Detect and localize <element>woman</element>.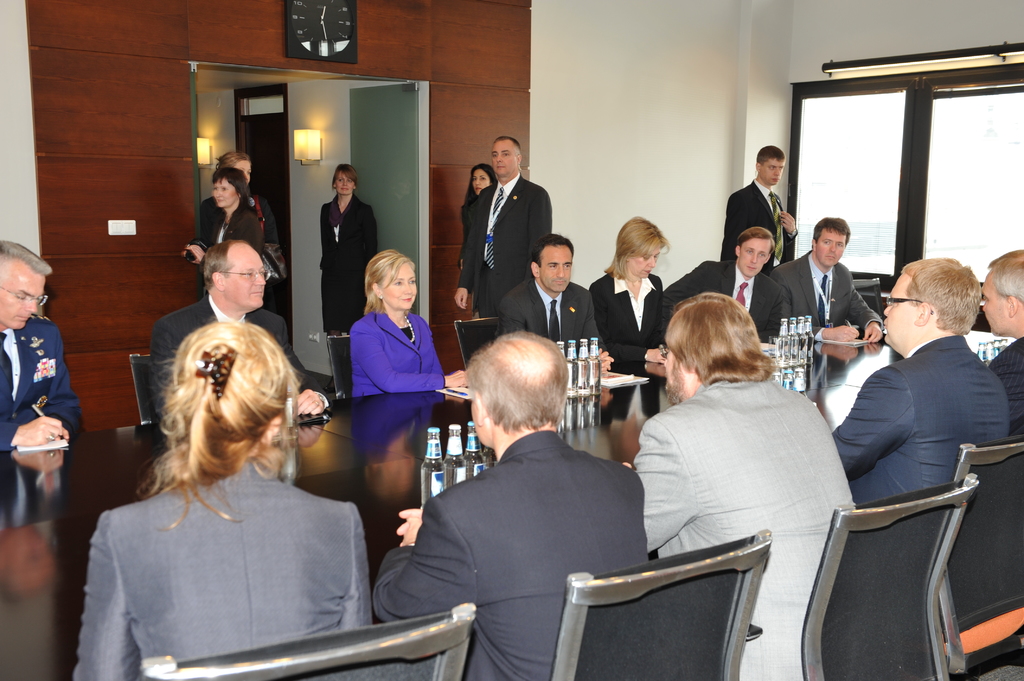
Localized at [left=458, top=163, right=498, bottom=207].
